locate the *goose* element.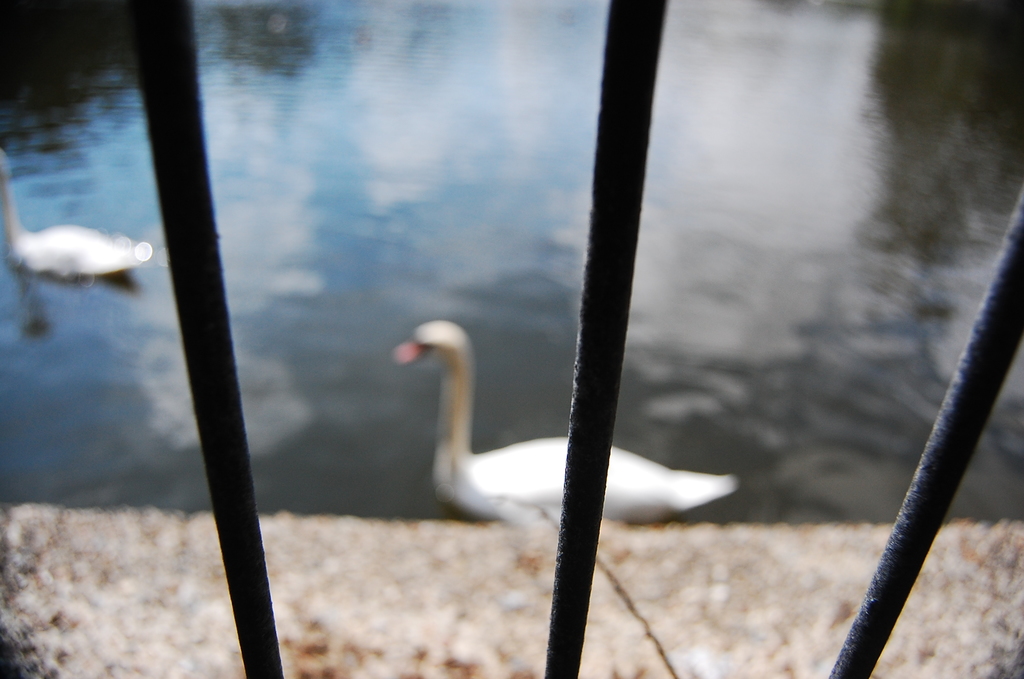
Element bbox: [left=392, top=313, right=742, bottom=521].
